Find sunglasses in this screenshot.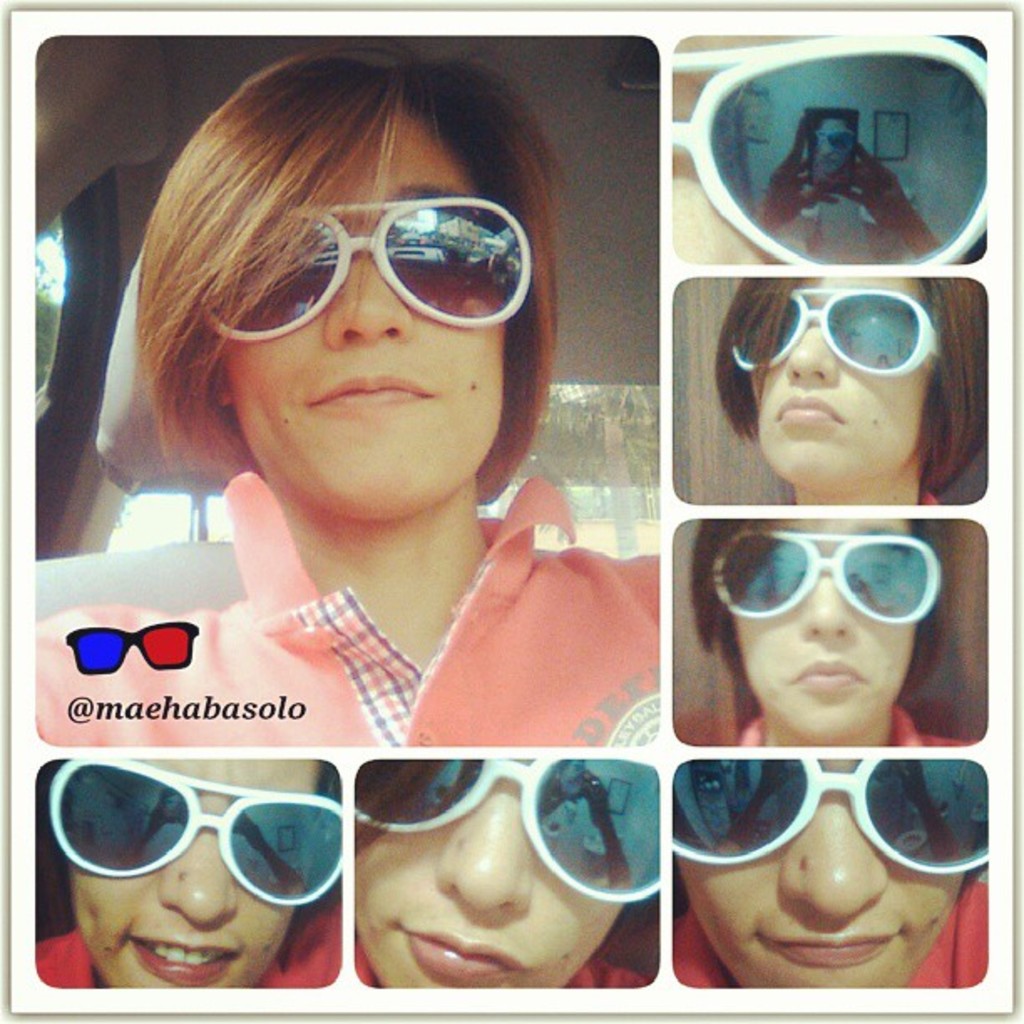
The bounding box for sunglasses is 47/756/343/909.
